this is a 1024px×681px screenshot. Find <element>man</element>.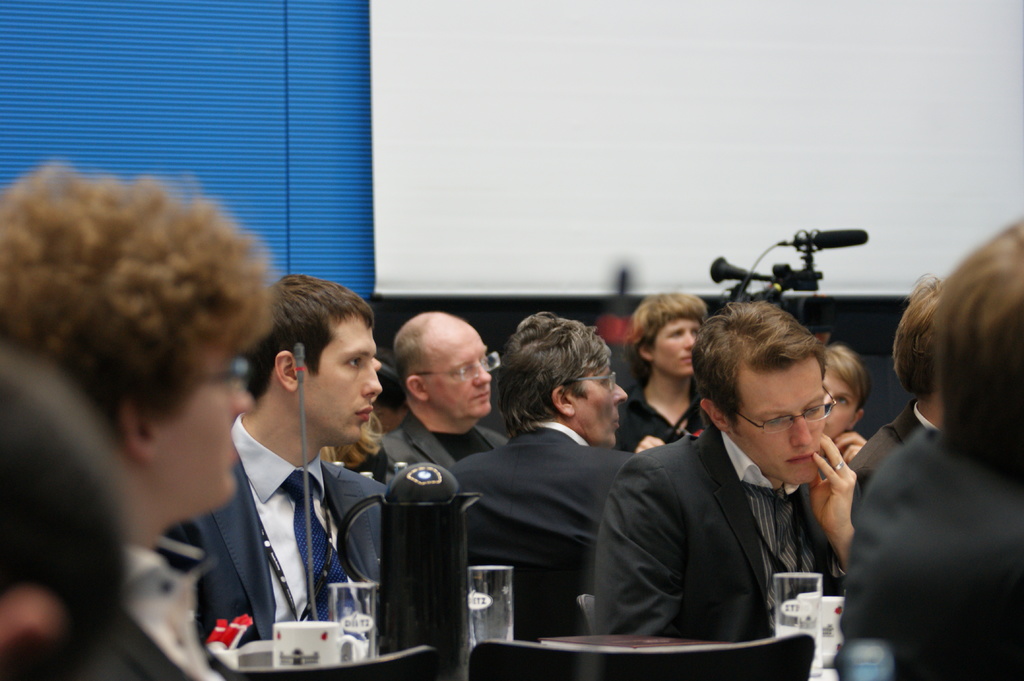
Bounding box: left=615, top=292, right=705, bottom=450.
